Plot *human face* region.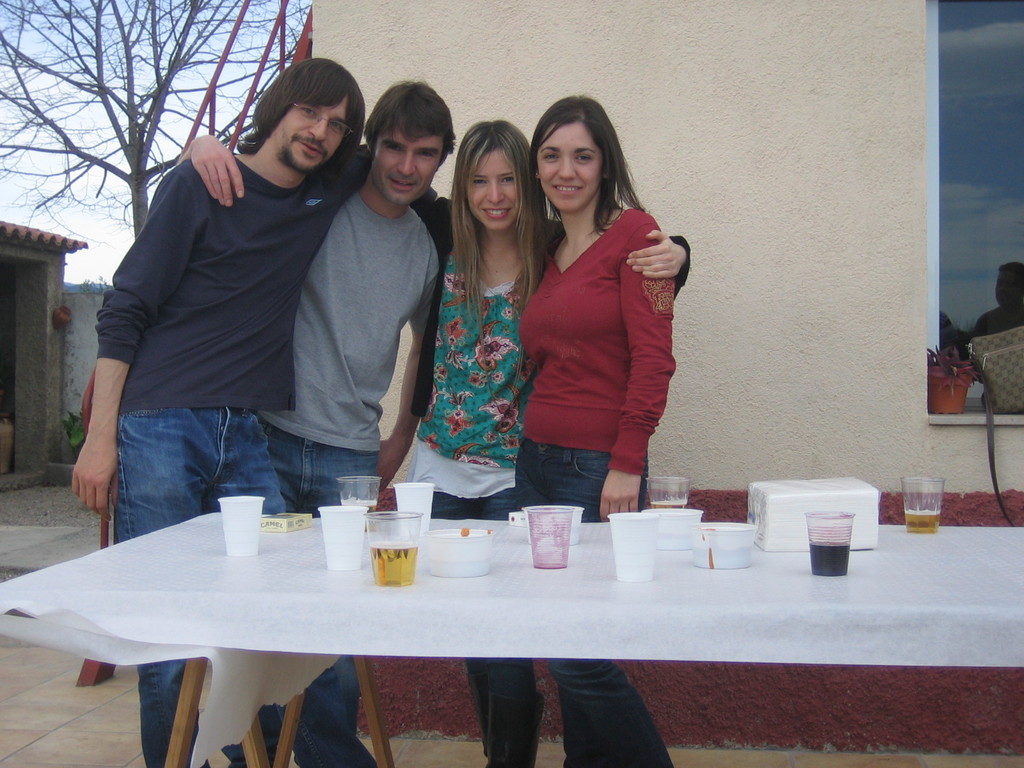
Plotted at [453,136,530,230].
